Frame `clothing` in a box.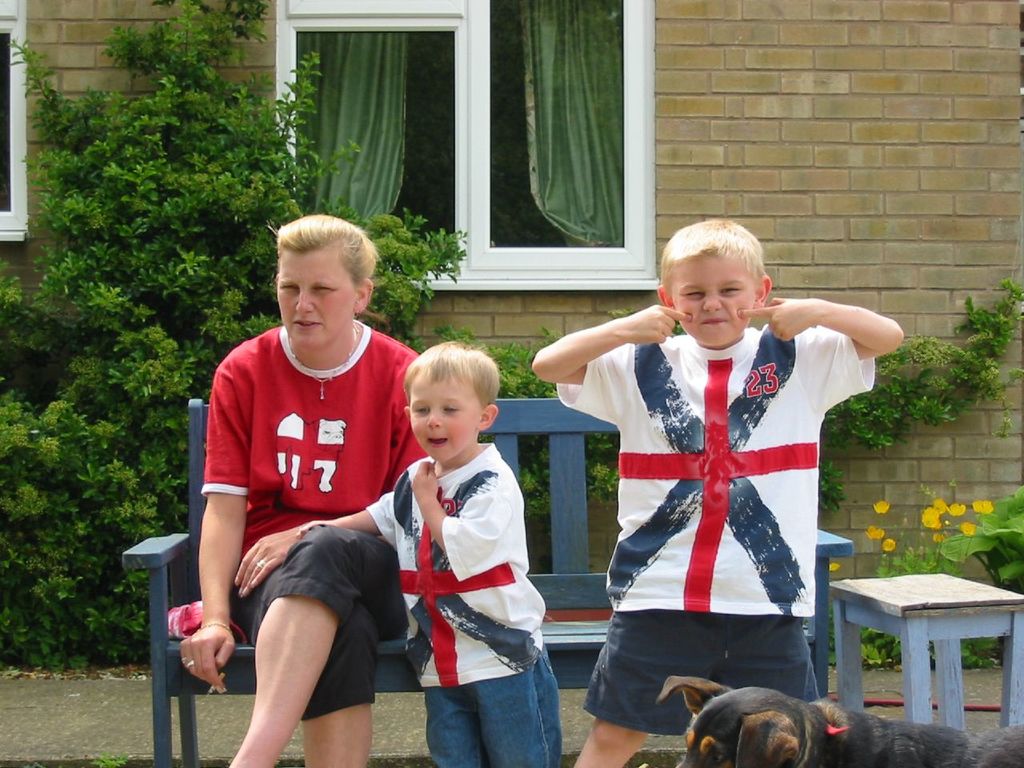
363:444:565:767.
